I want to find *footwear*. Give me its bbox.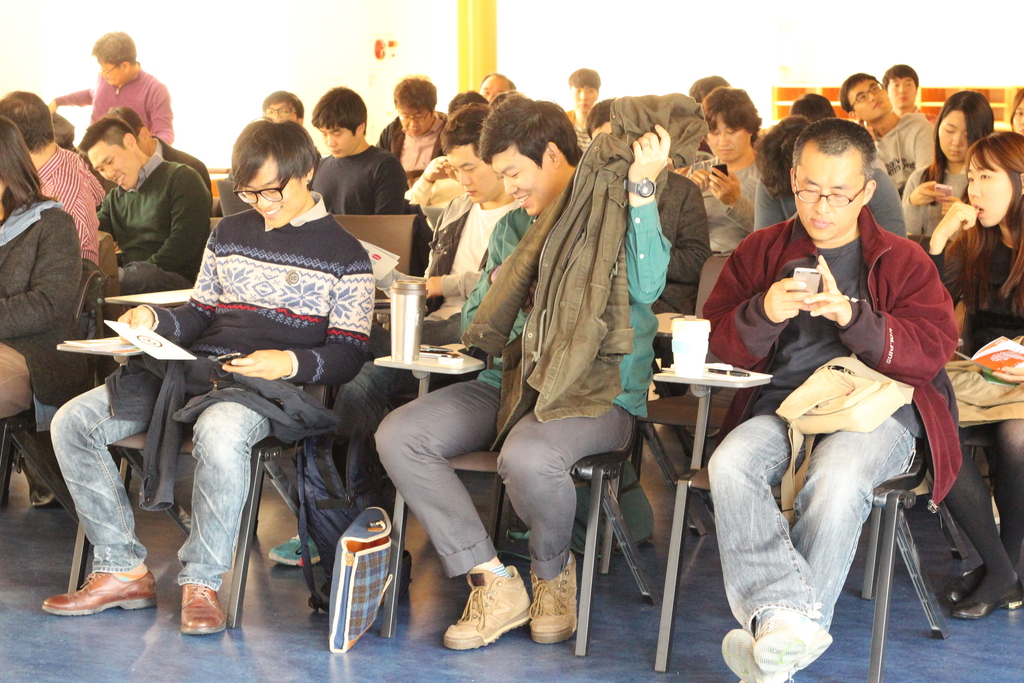
{"x1": 41, "y1": 570, "x2": 156, "y2": 618}.
